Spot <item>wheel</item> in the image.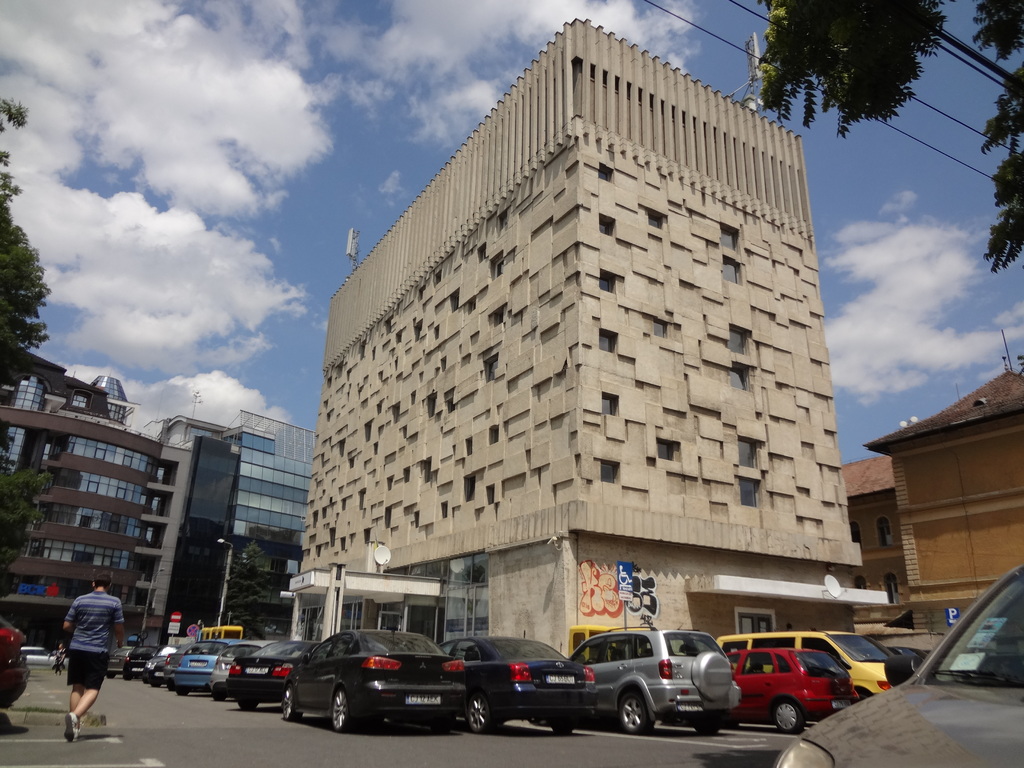
<item>wheel</item> found at [152,682,163,692].
